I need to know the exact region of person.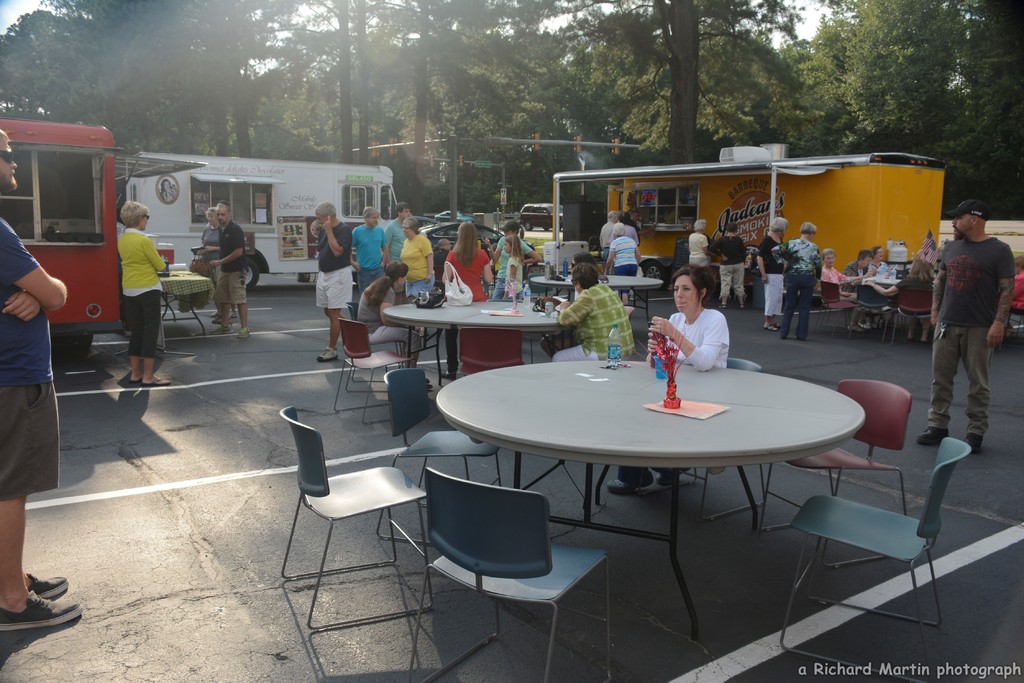
Region: rect(641, 264, 733, 491).
